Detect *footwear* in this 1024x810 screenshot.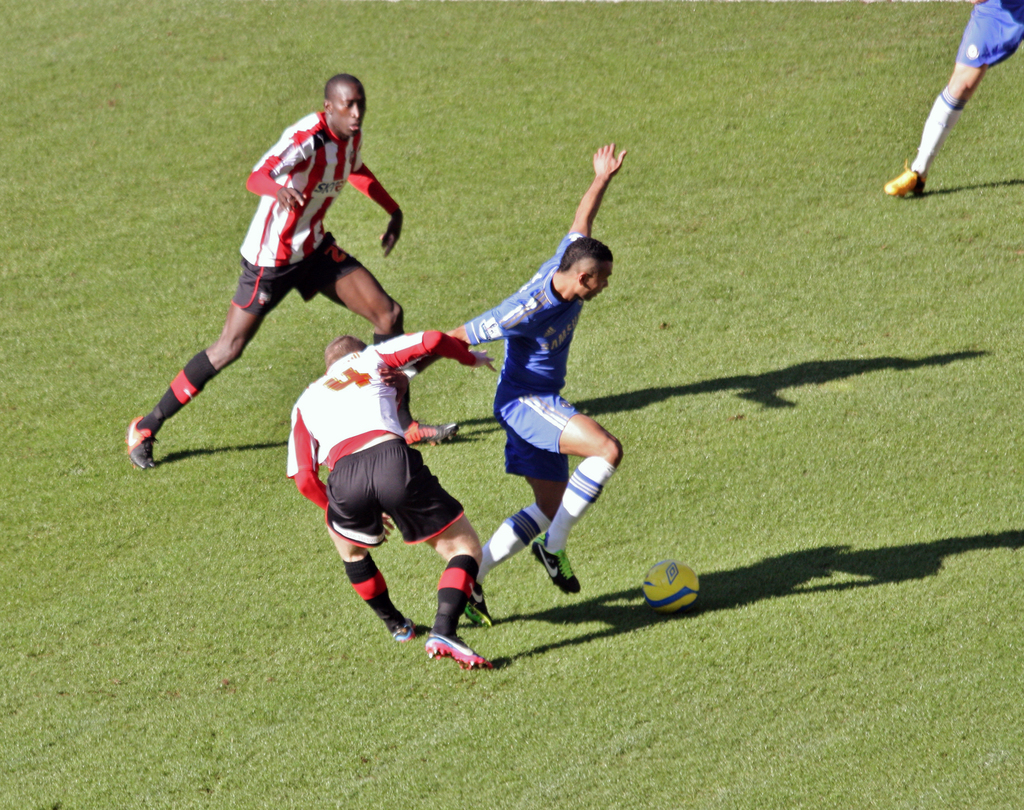
Detection: crop(406, 420, 458, 448).
